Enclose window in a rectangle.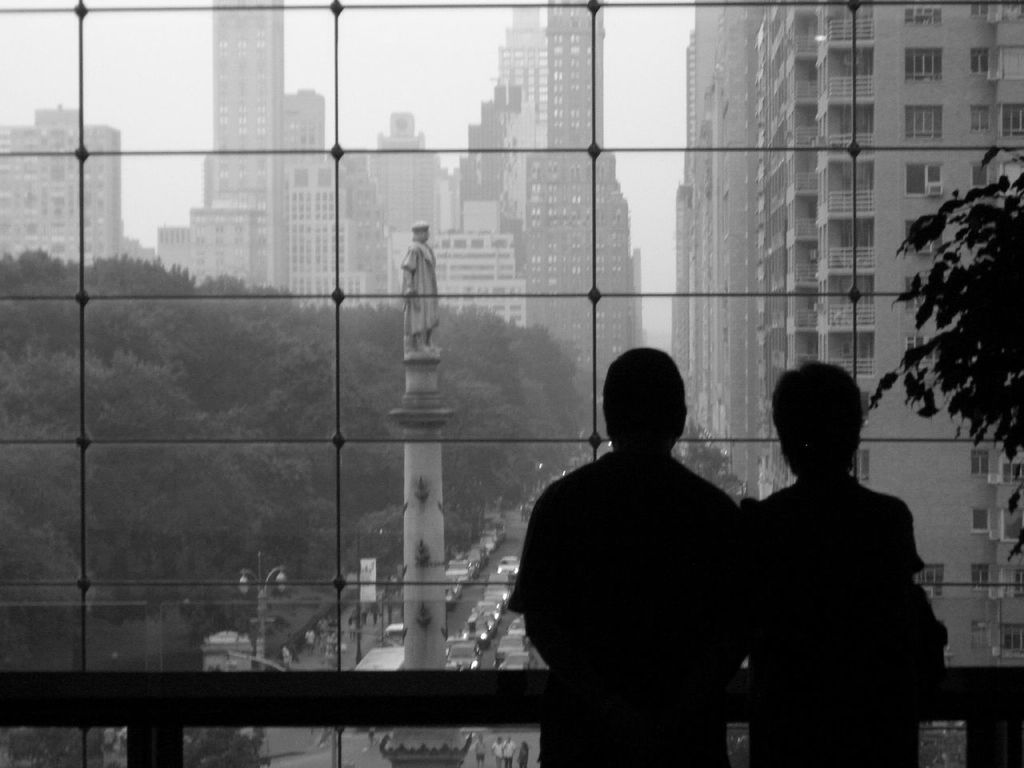
pyautogui.locateOnScreen(1003, 107, 1023, 138).
